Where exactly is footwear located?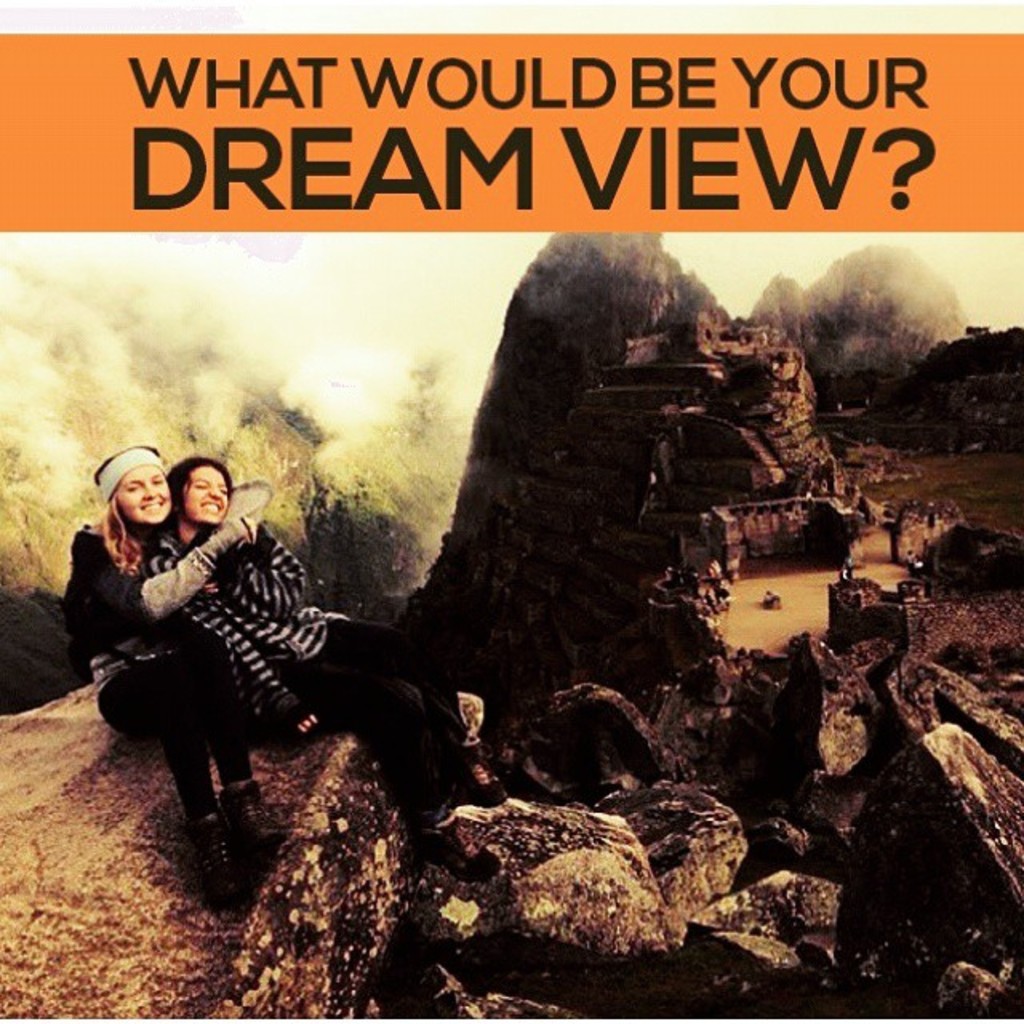
Its bounding box is (left=458, top=738, right=506, bottom=808).
